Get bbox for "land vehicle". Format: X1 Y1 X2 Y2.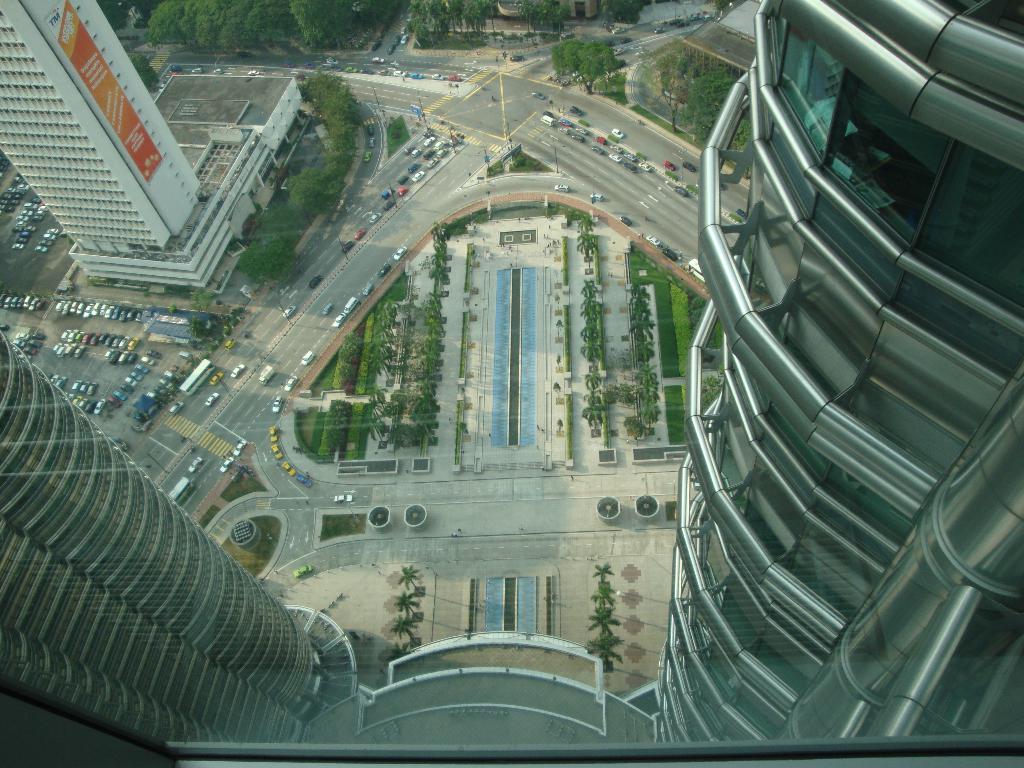
719 184 723 191.
